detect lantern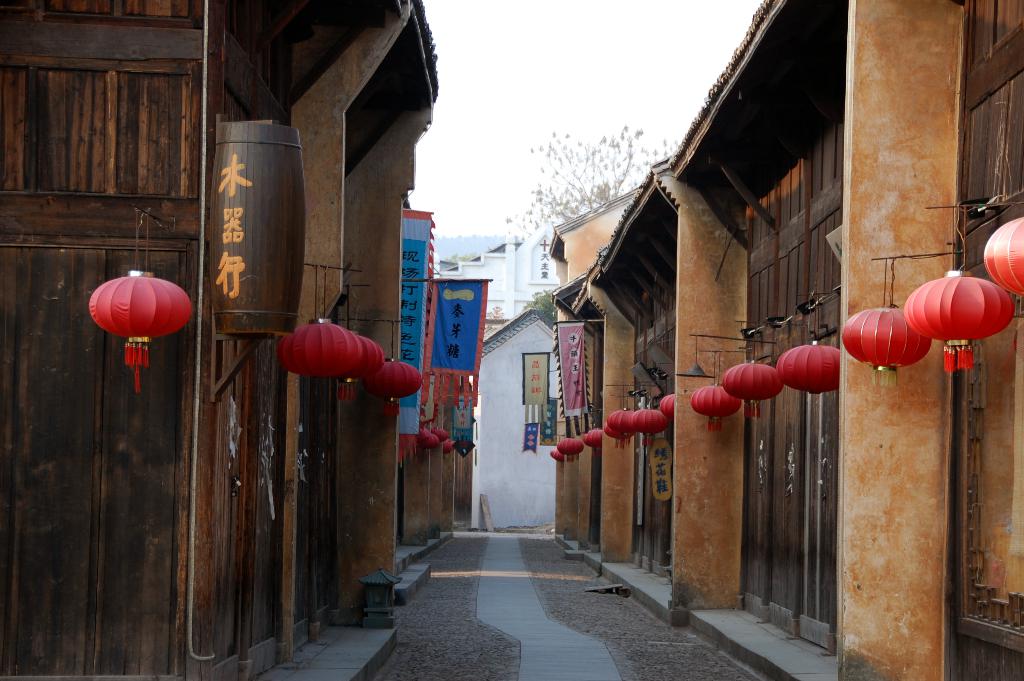
(x1=657, y1=393, x2=676, y2=416)
